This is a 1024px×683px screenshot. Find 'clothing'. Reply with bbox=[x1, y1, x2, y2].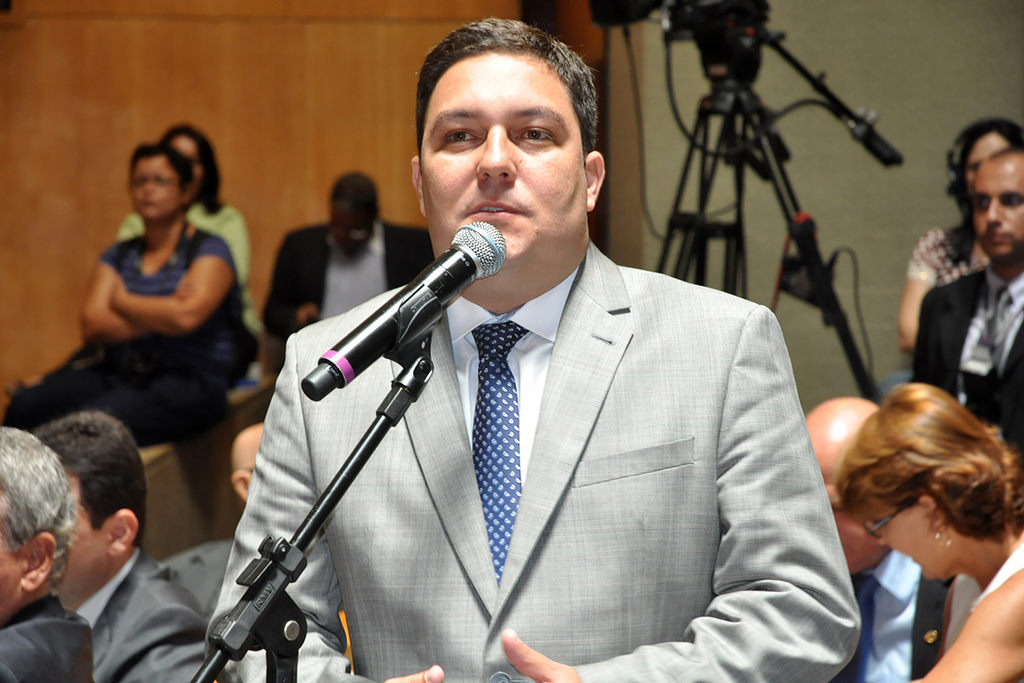
bbox=[0, 592, 91, 682].
